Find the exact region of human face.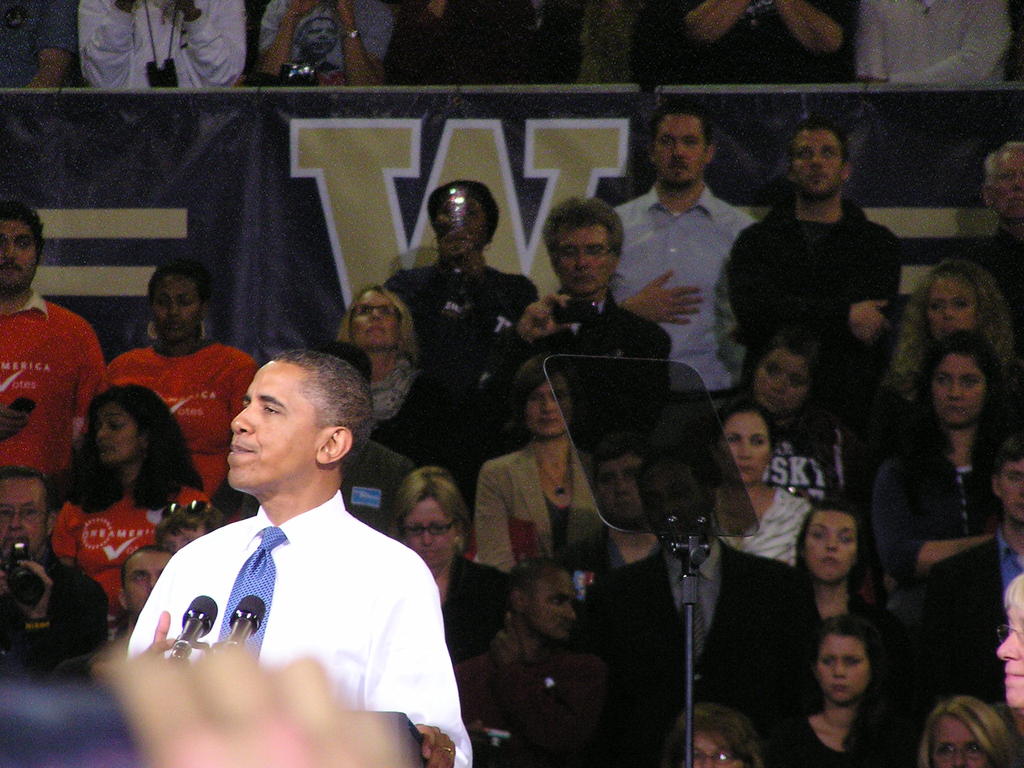
Exact region: (96,408,141,463).
